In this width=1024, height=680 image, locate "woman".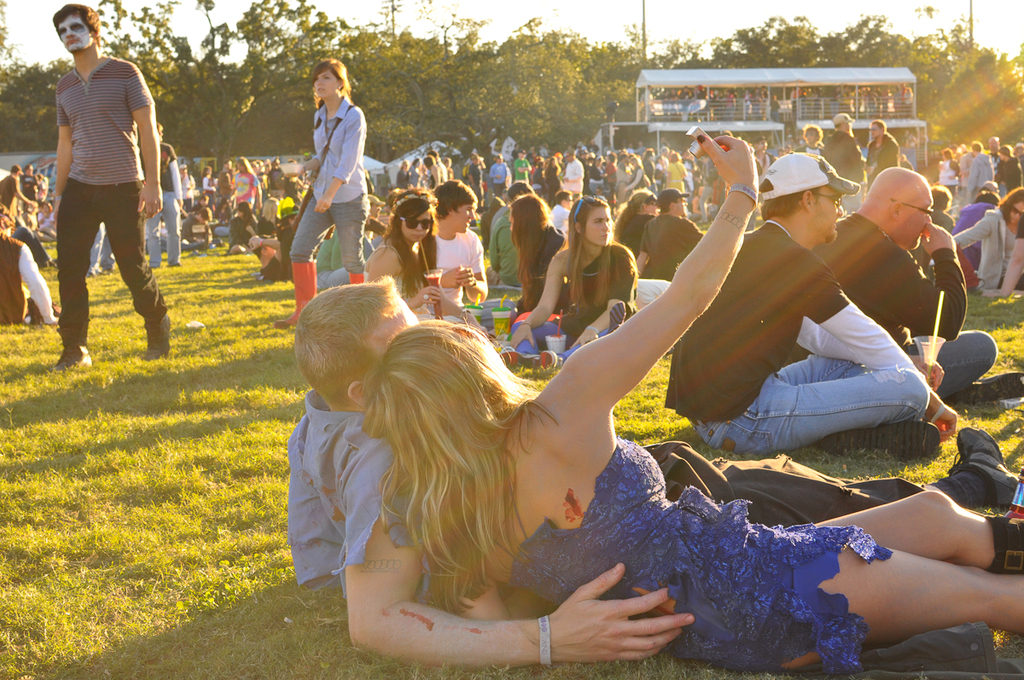
Bounding box: <region>319, 197, 899, 667</region>.
